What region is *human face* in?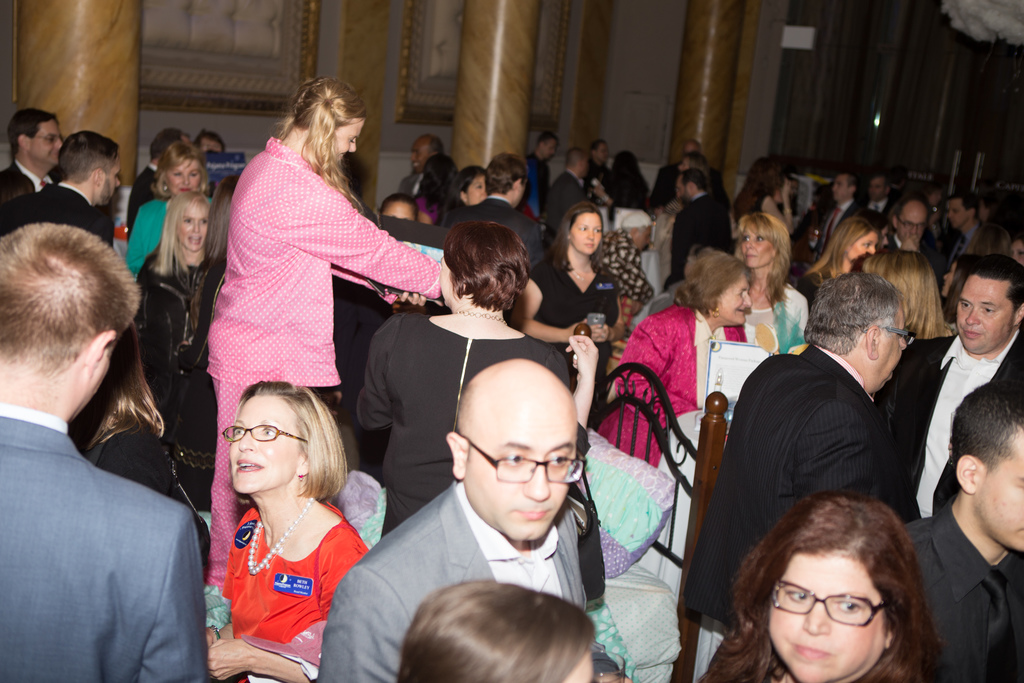
<bbox>835, 177, 849, 204</bbox>.
